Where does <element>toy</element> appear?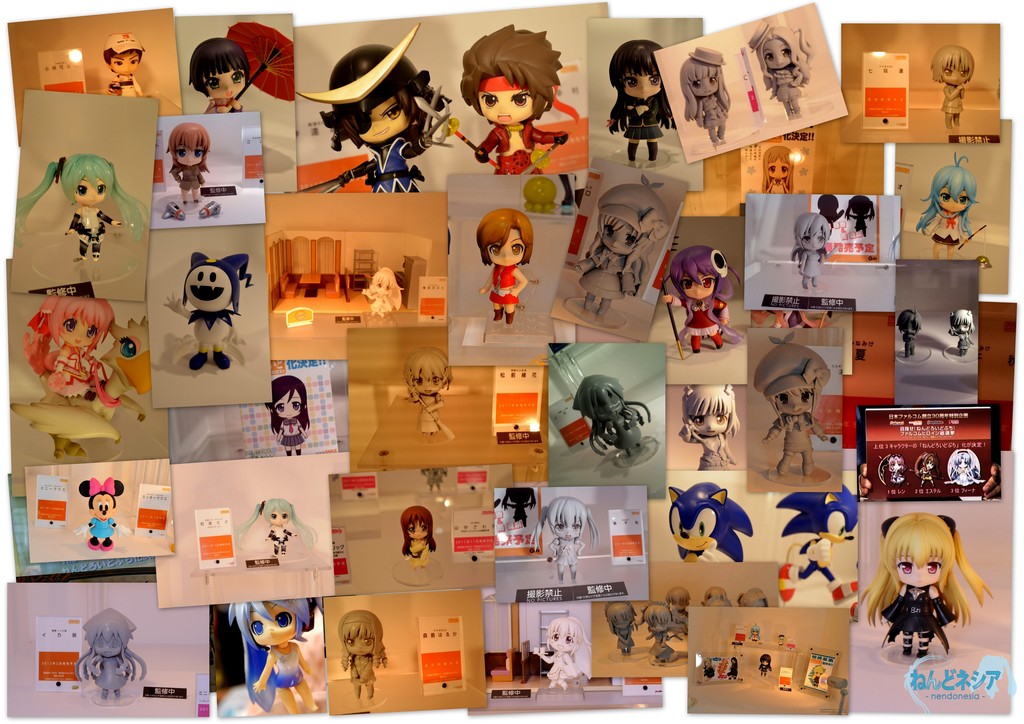
Appears at pyautogui.locateOnScreen(791, 211, 831, 291).
